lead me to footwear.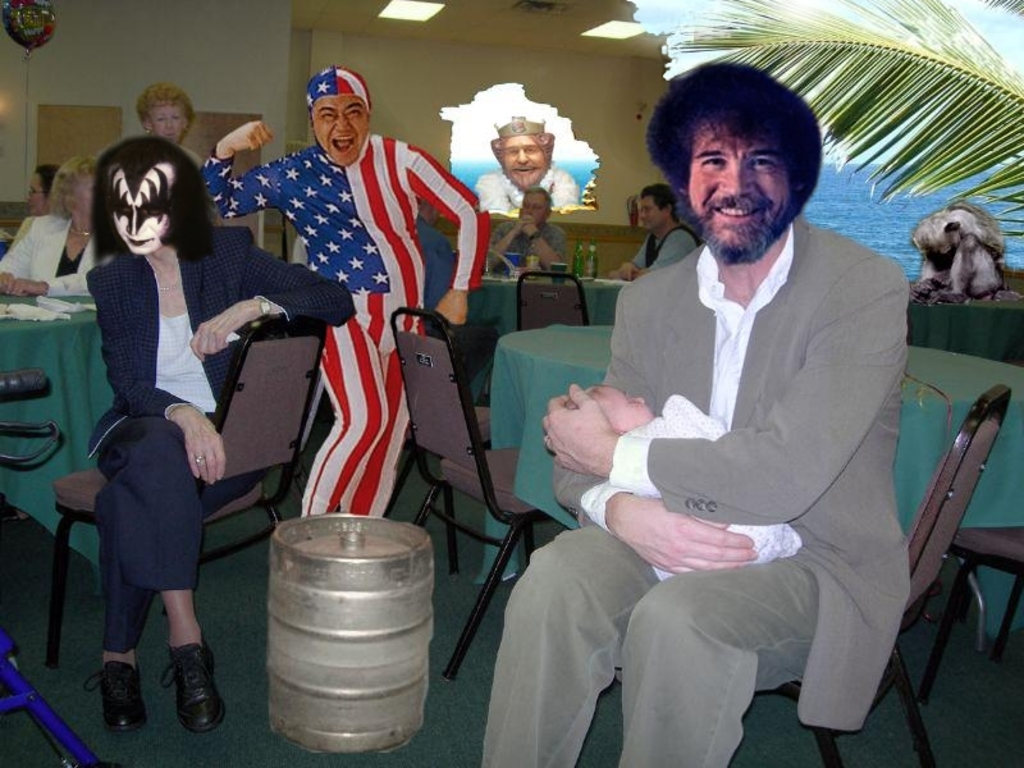
Lead to l=84, t=660, r=145, b=731.
